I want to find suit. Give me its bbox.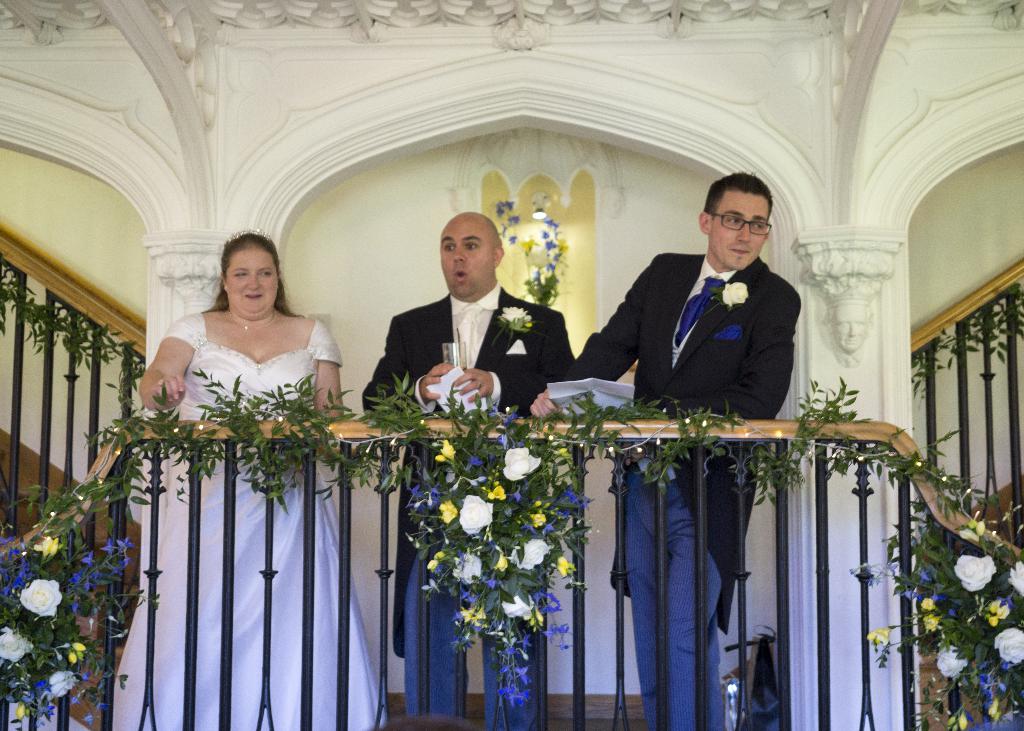
box(560, 245, 798, 722).
